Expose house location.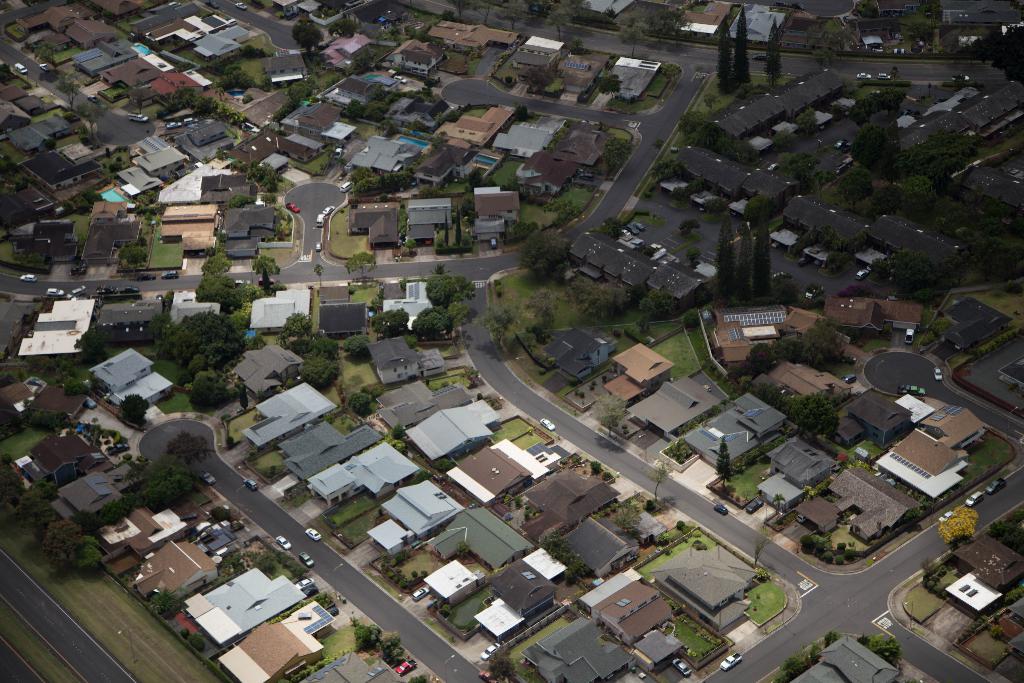
Exposed at Rect(198, 165, 246, 192).
